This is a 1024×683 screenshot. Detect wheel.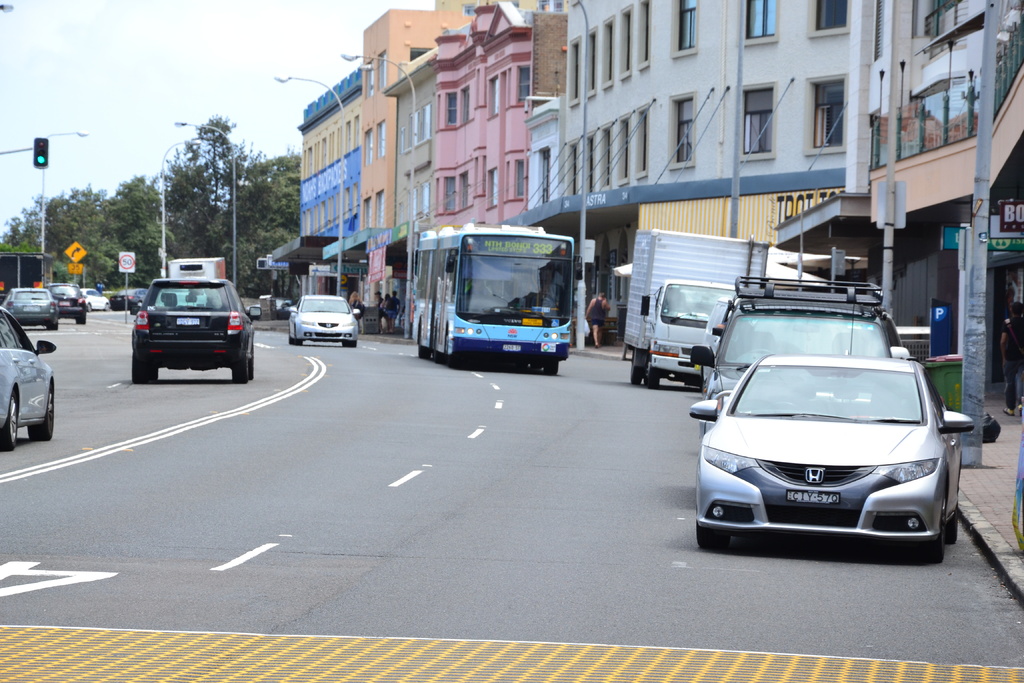
rect(918, 527, 947, 564).
